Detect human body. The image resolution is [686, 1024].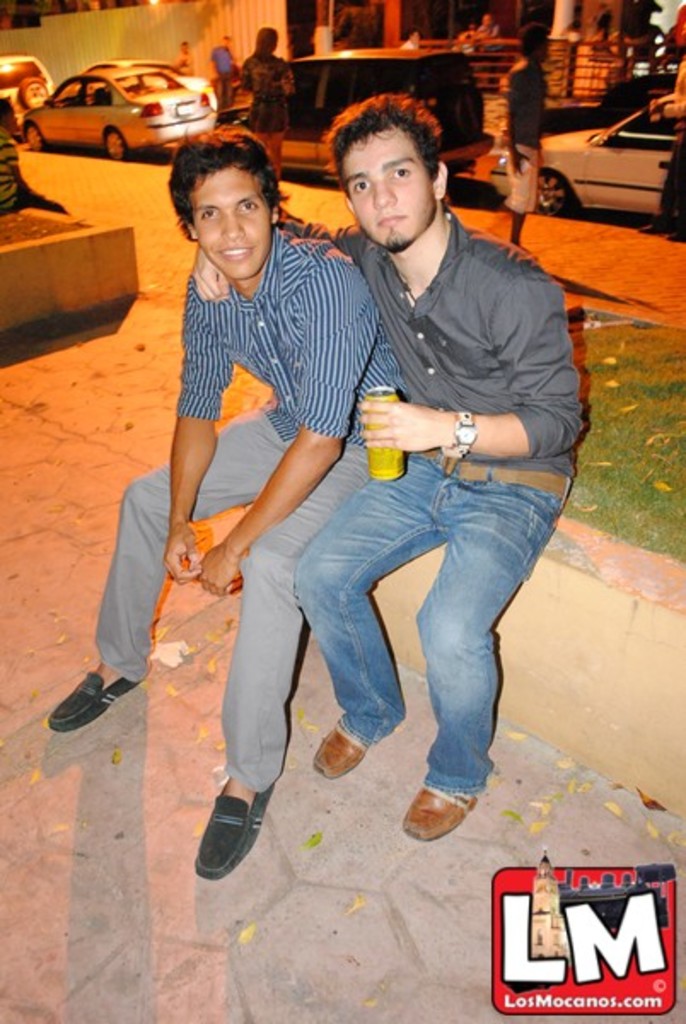
box=[474, 17, 500, 104].
